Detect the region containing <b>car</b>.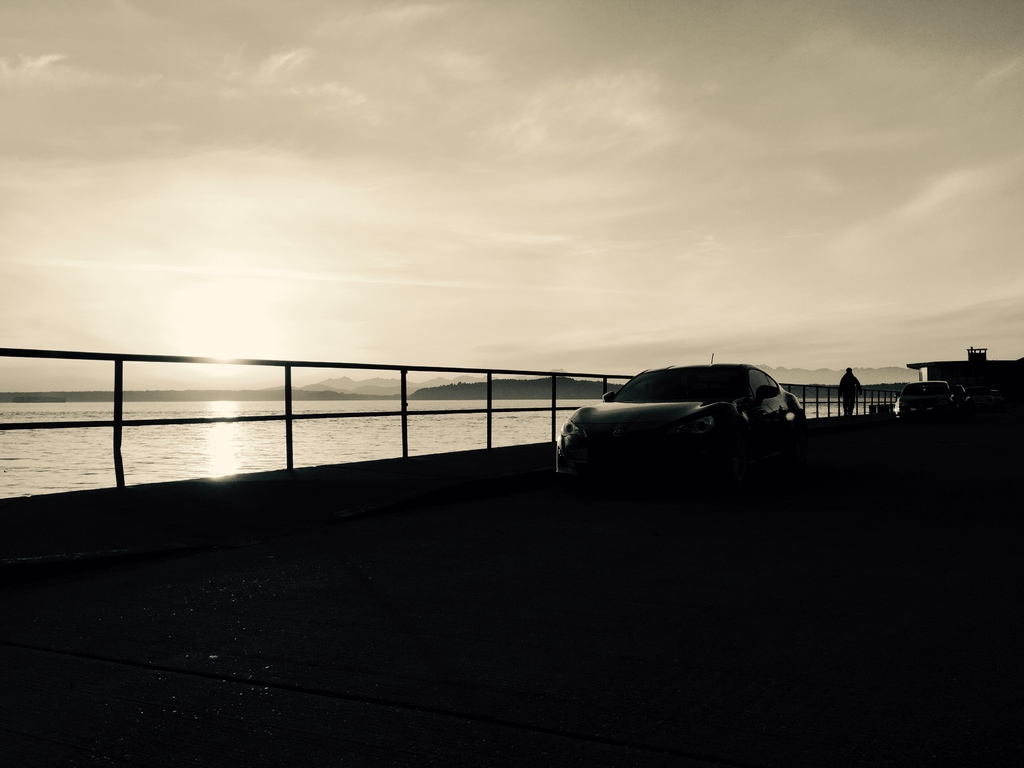
region(549, 351, 806, 492).
